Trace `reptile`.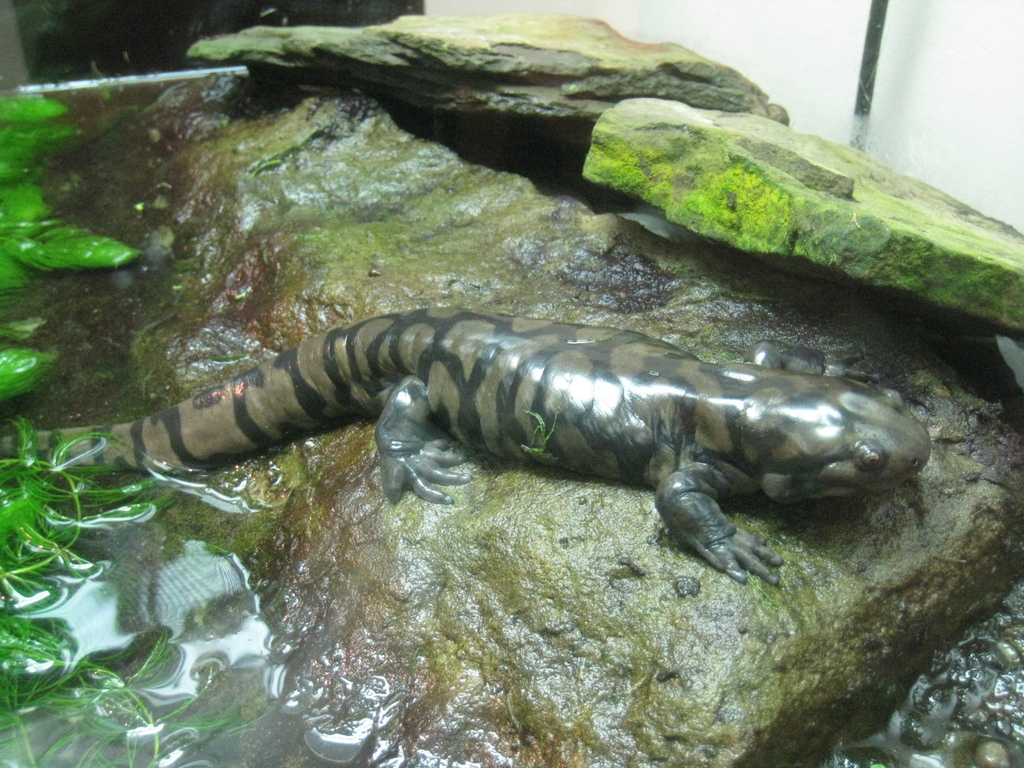
Traced to 0, 305, 932, 584.
